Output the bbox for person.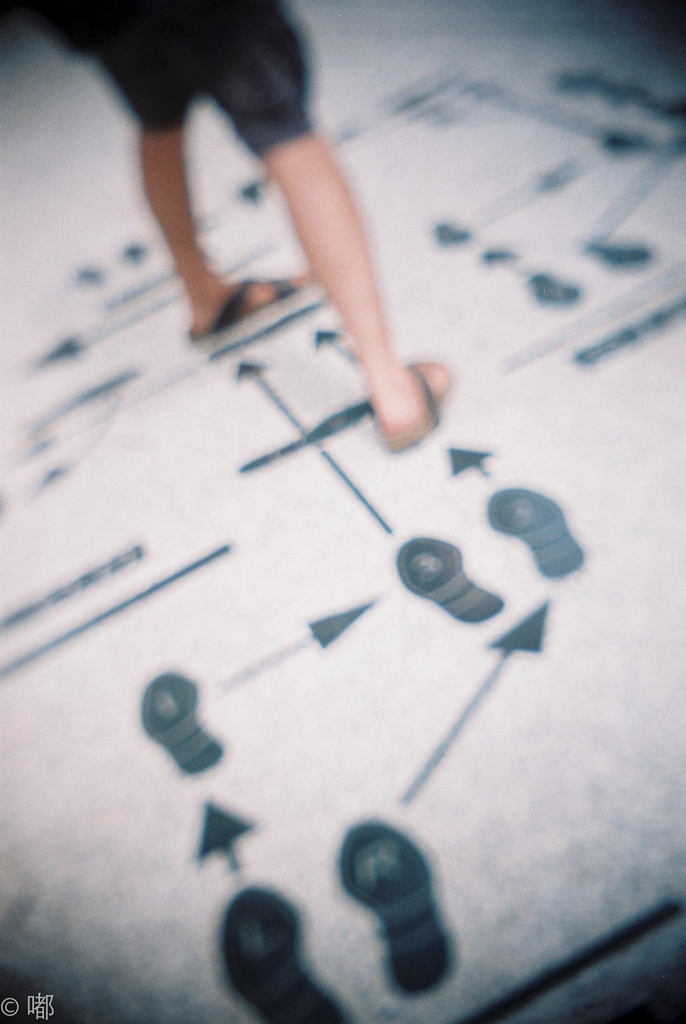
left=0, top=4, right=449, bottom=445.
